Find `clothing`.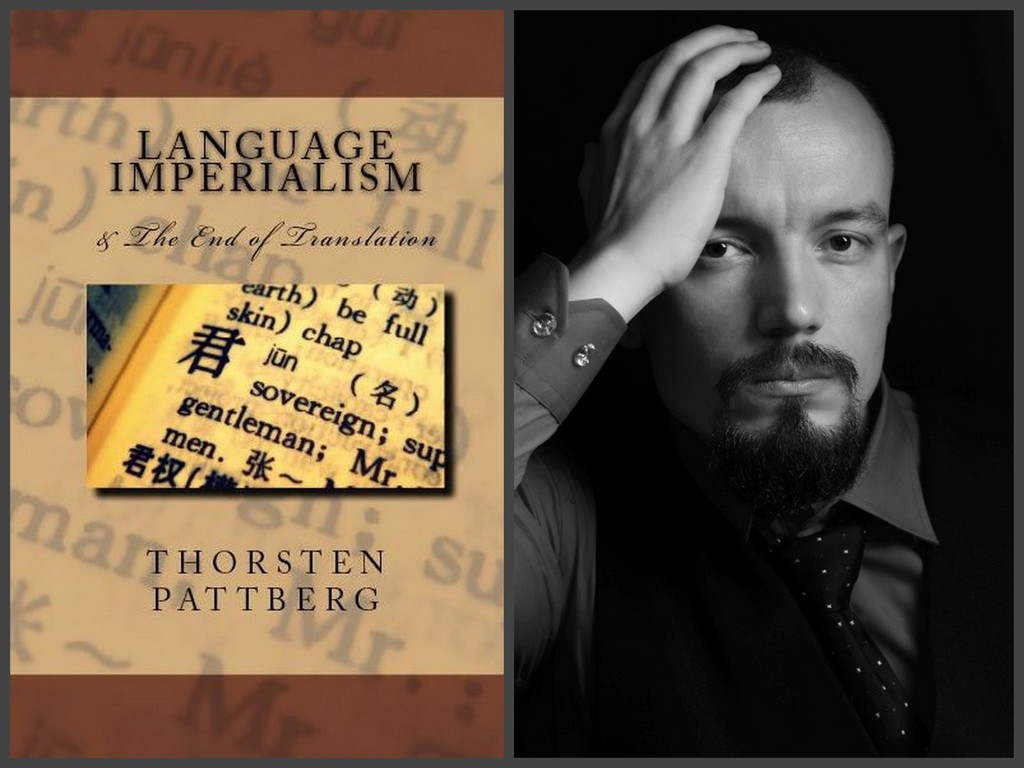
box=[481, 295, 953, 764].
